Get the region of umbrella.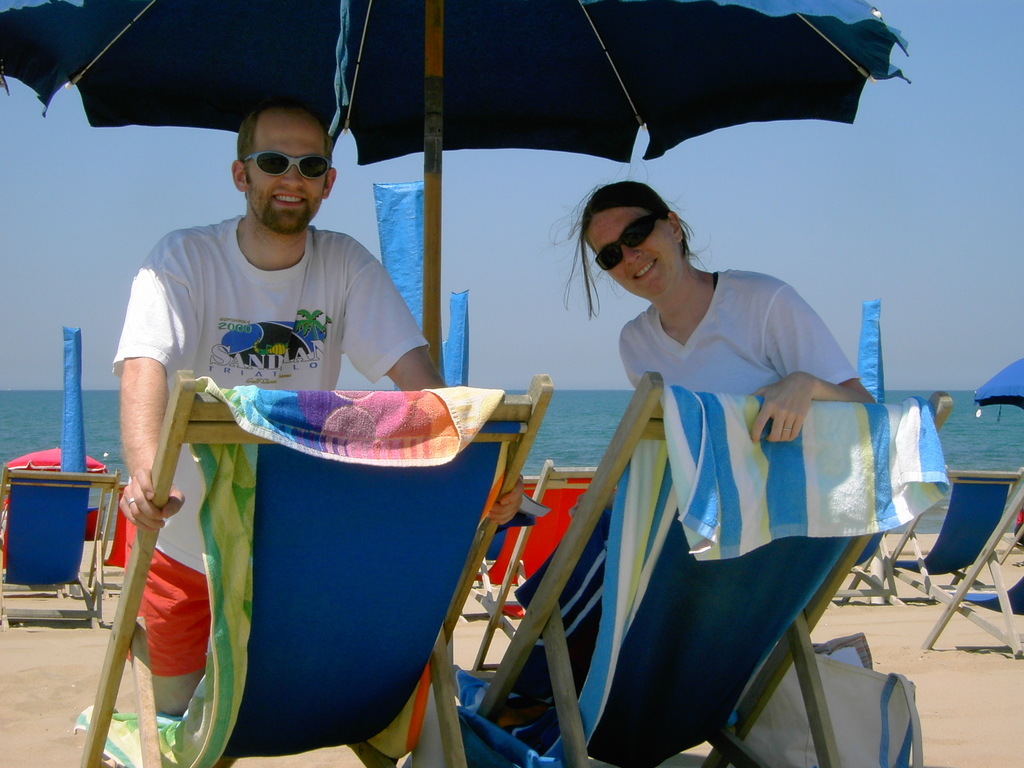
select_region(7, 445, 110, 478).
